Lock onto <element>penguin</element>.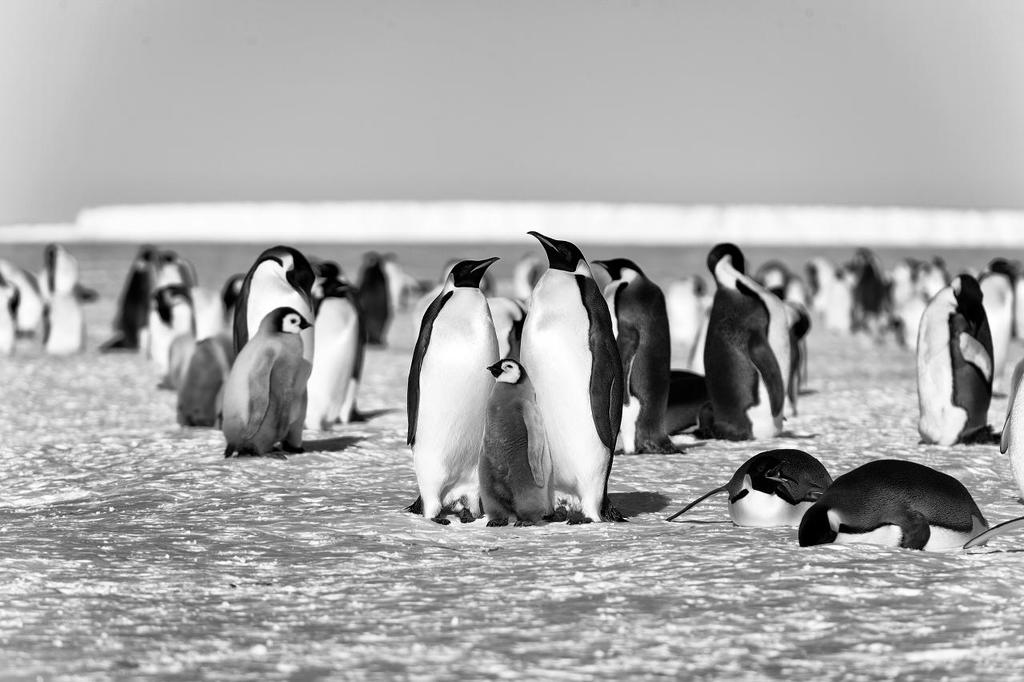
Locked: (x1=473, y1=355, x2=552, y2=524).
